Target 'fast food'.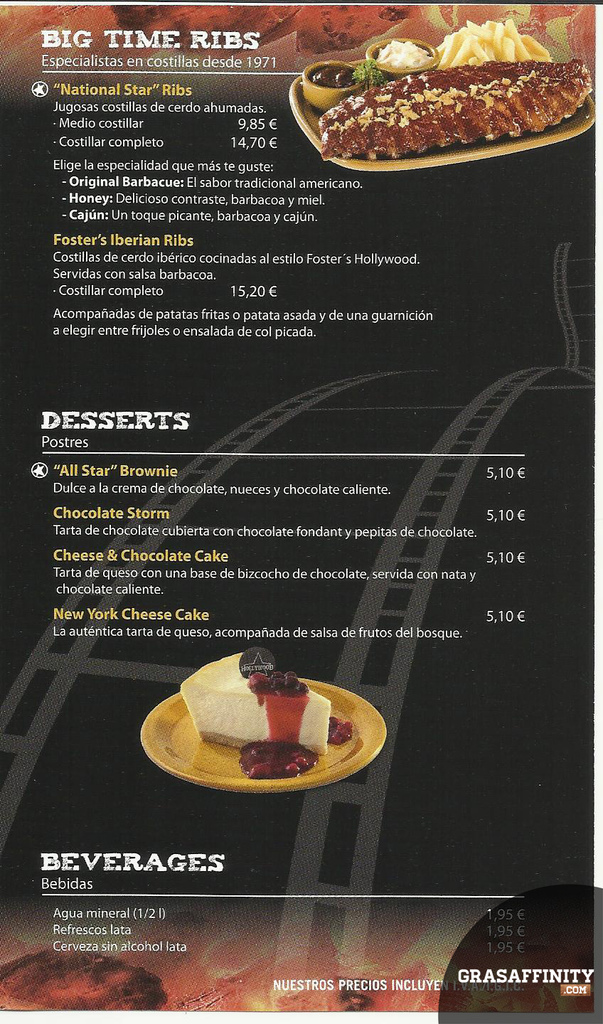
Target region: {"x1": 178, "y1": 649, "x2": 353, "y2": 777}.
